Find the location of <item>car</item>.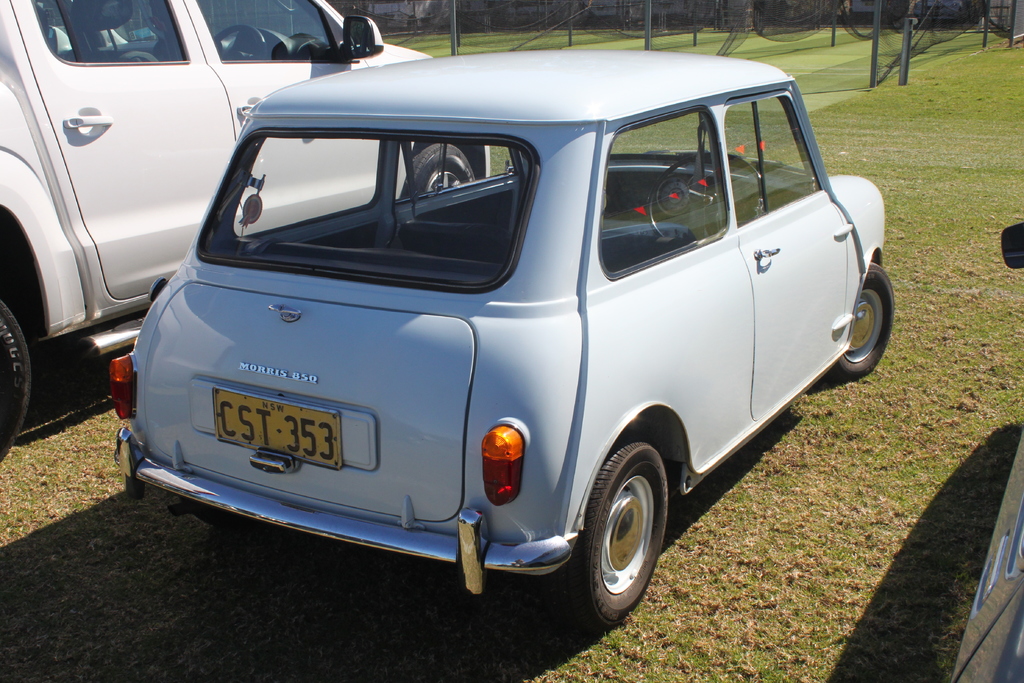
Location: rect(113, 47, 893, 630).
